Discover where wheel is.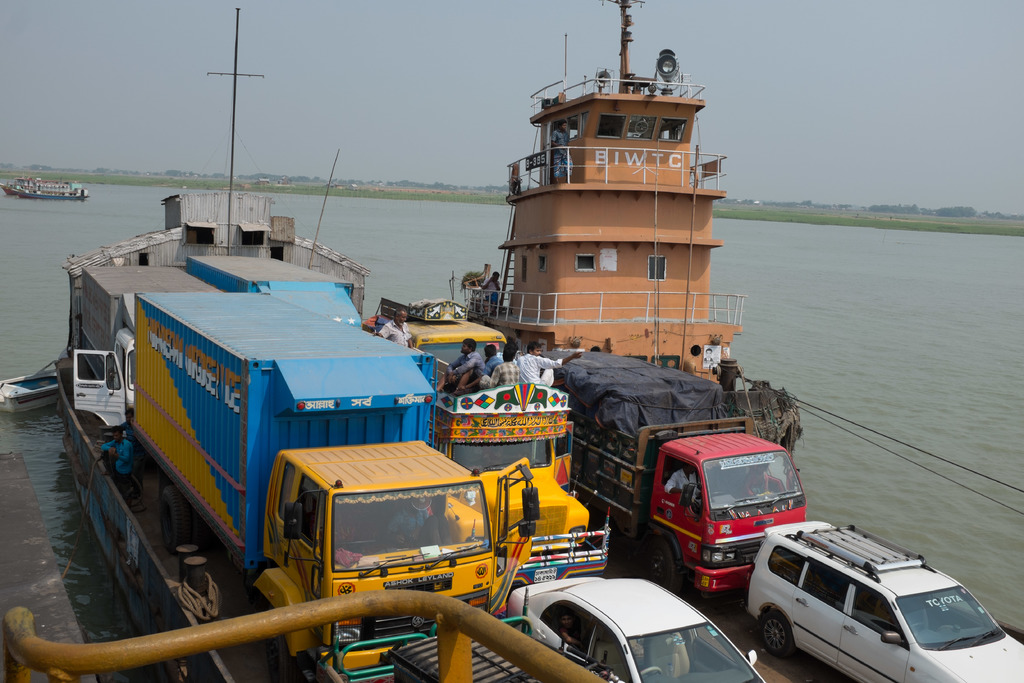
Discovered at <box>761,610,787,654</box>.
